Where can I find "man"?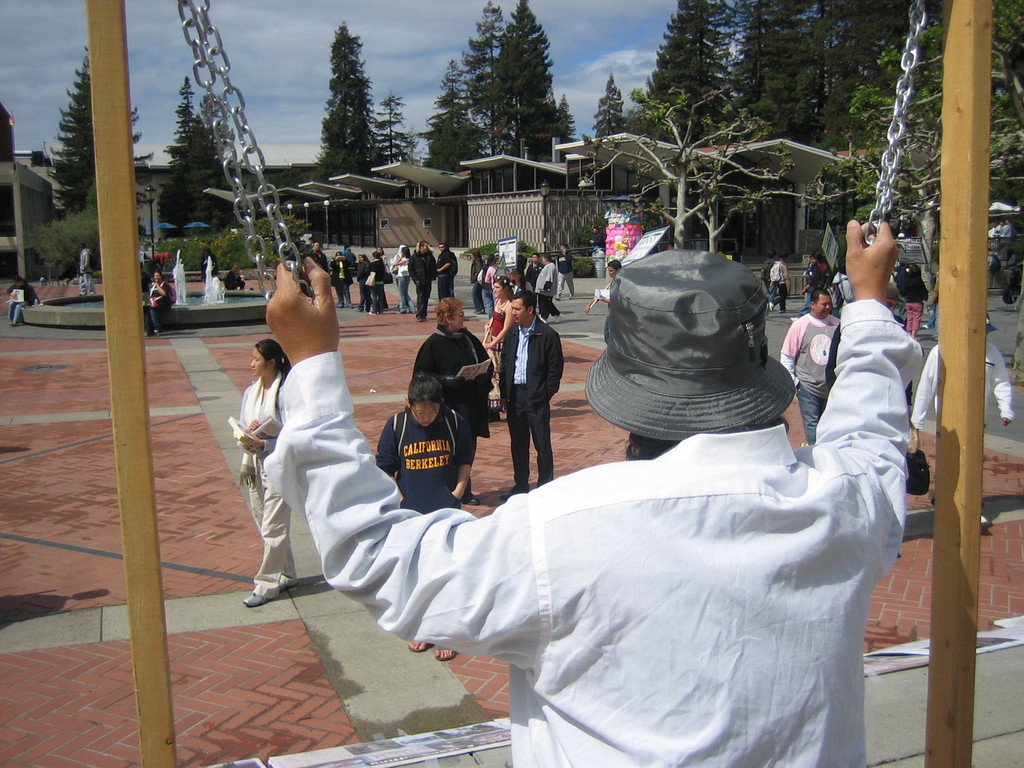
You can find it at <region>586, 226, 605, 255</region>.
